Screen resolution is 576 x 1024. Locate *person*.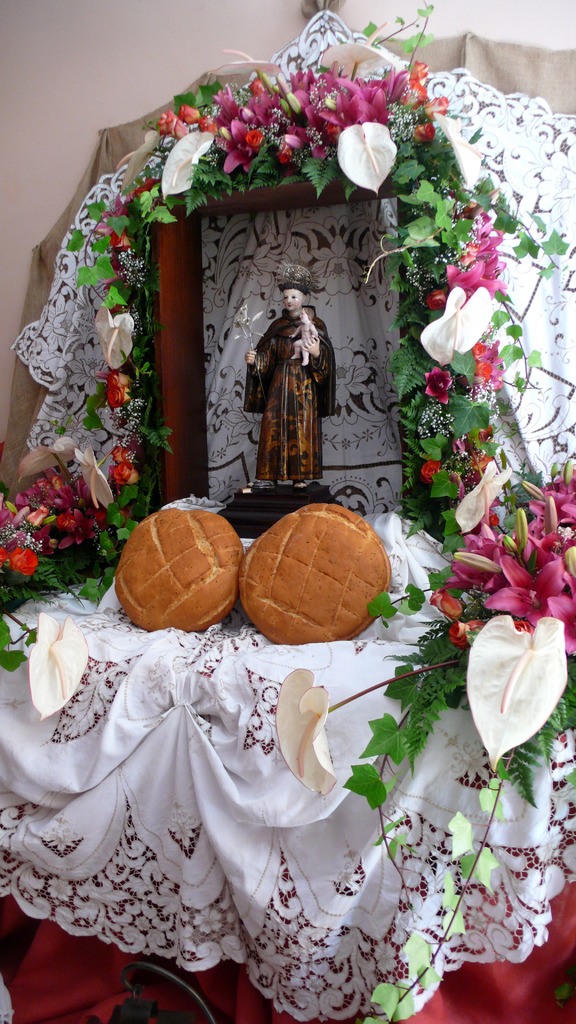
[x1=244, y1=274, x2=332, y2=498].
